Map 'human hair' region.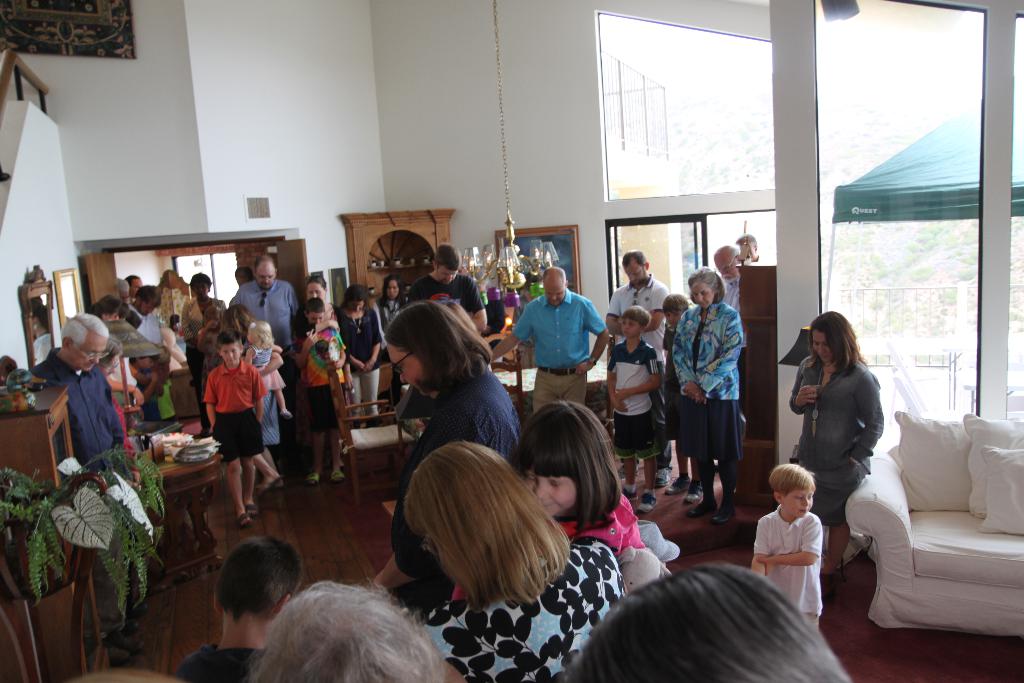
Mapped to {"x1": 735, "y1": 232, "x2": 757, "y2": 253}.
